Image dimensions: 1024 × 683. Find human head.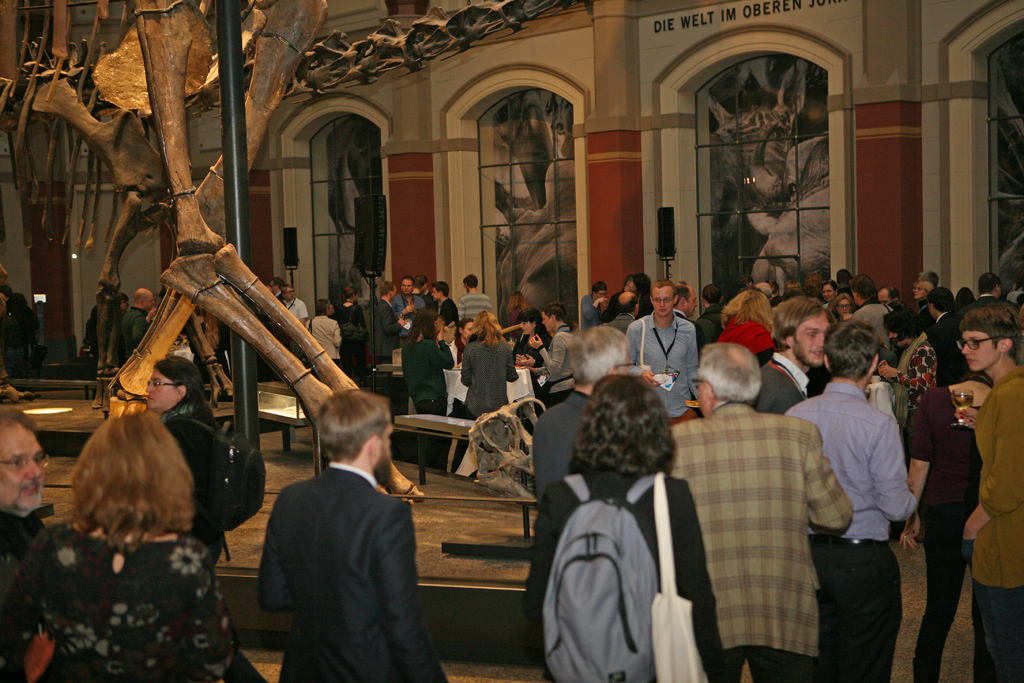
<region>918, 267, 940, 283</region>.
